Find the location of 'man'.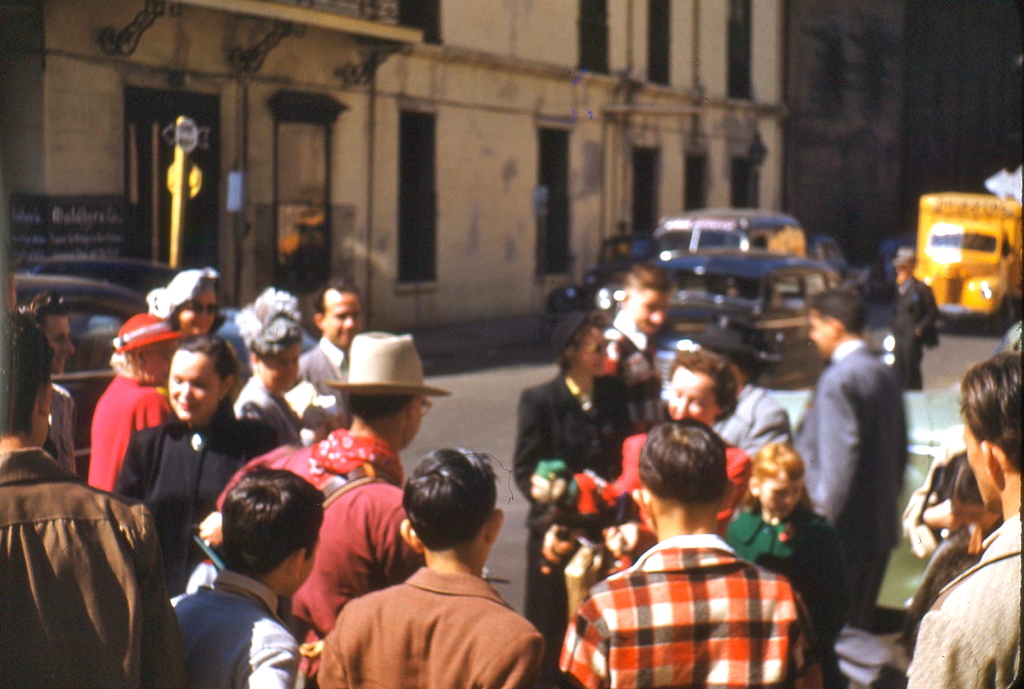
Location: detection(783, 286, 906, 626).
